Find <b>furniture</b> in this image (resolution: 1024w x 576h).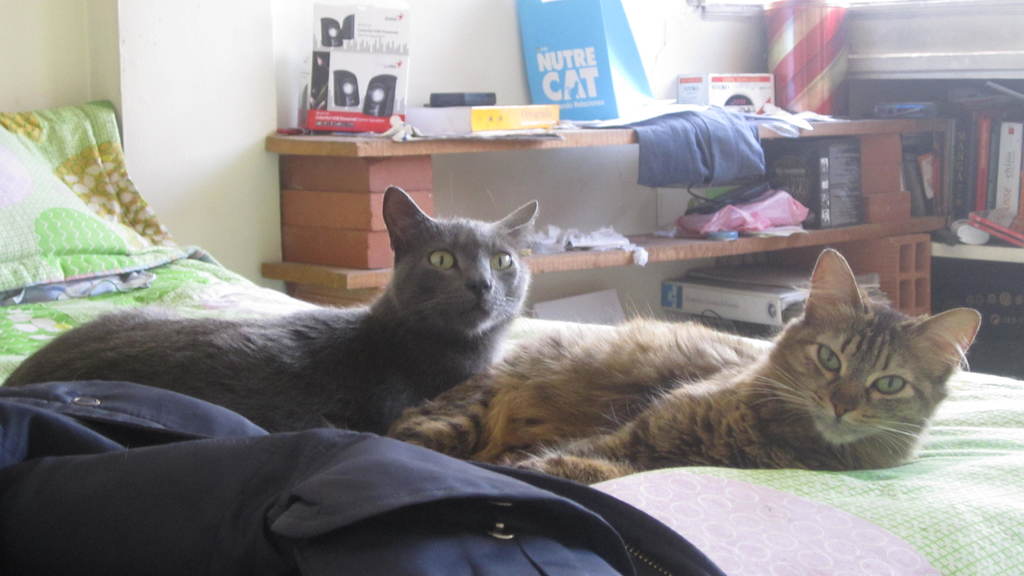
{"left": 260, "top": 118, "right": 948, "bottom": 321}.
